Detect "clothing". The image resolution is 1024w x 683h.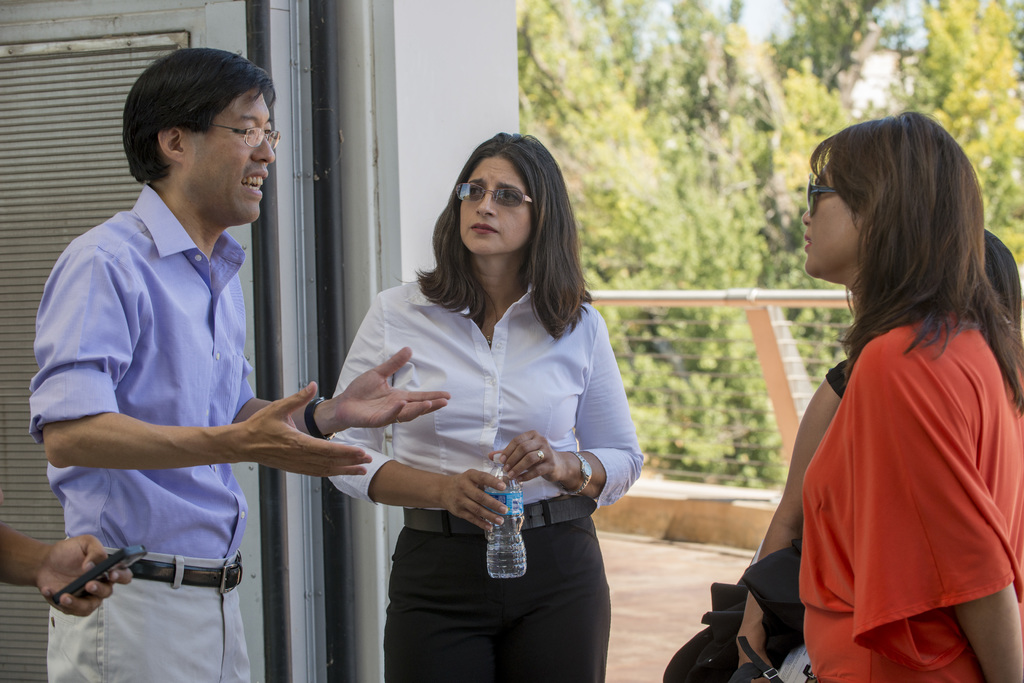
bbox=[825, 358, 857, 396].
